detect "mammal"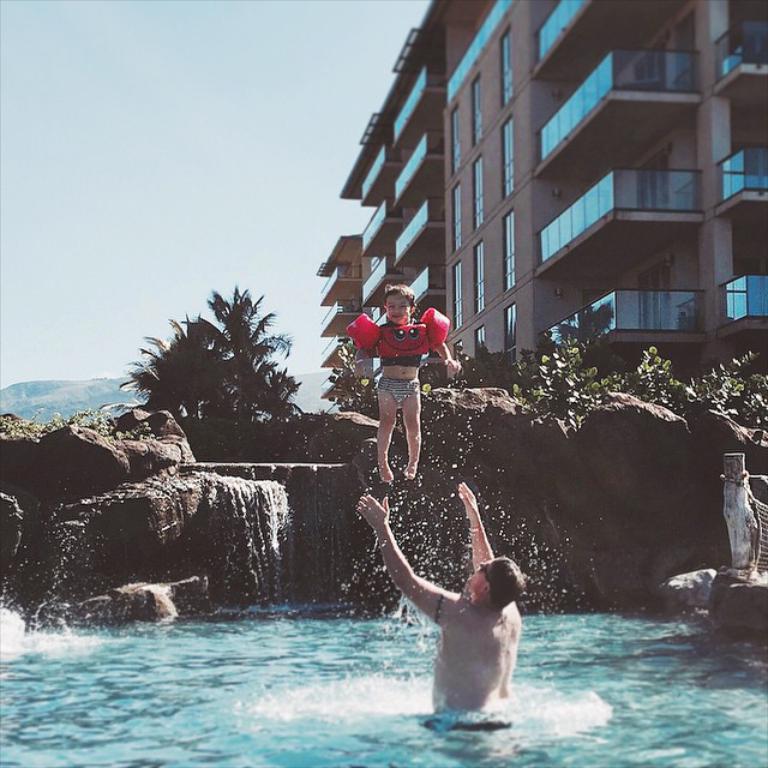
<bbox>379, 284, 462, 486</bbox>
